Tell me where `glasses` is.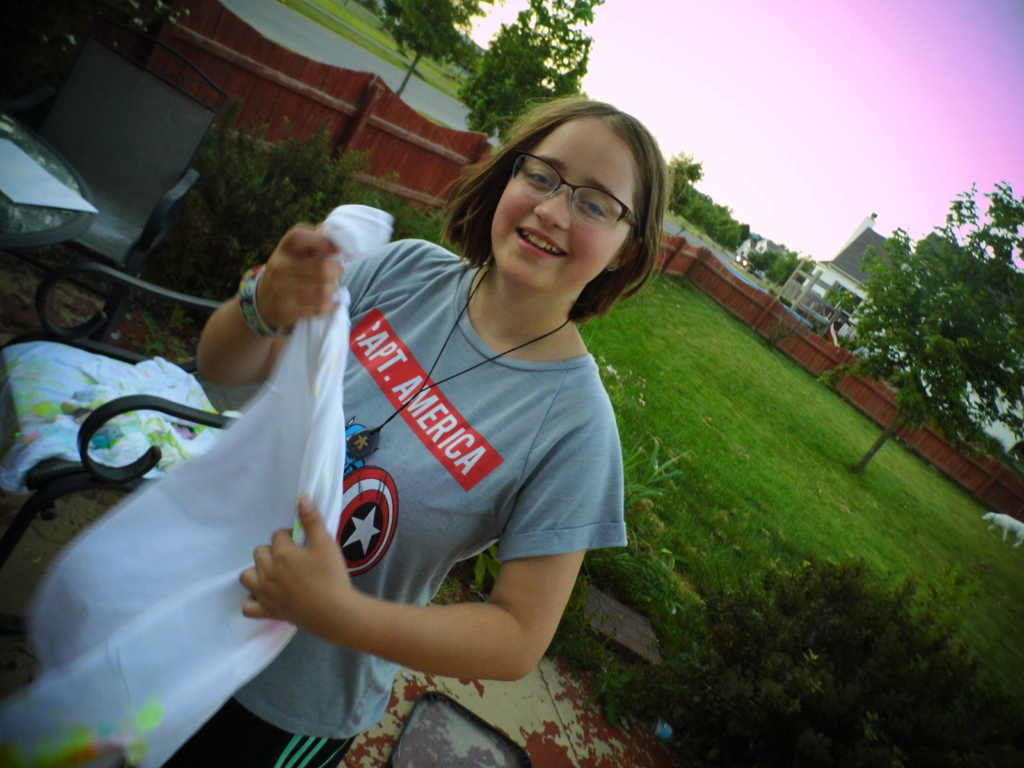
`glasses` is at left=511, top=143, right=638, bottom=231.
